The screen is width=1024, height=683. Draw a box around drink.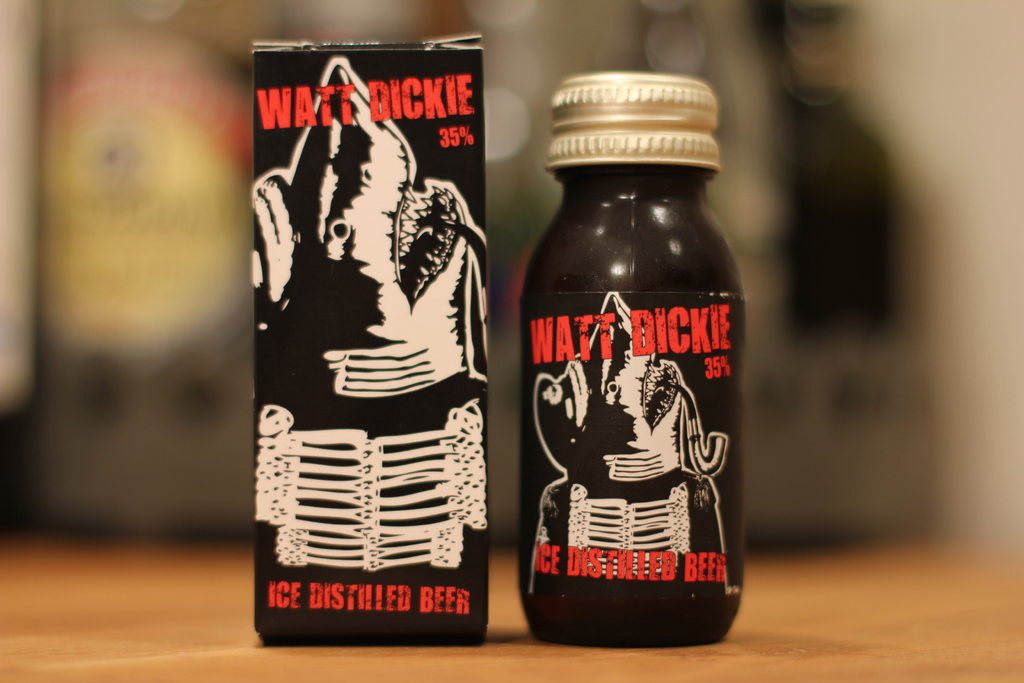
bbox(511, 73, 741, 643).
